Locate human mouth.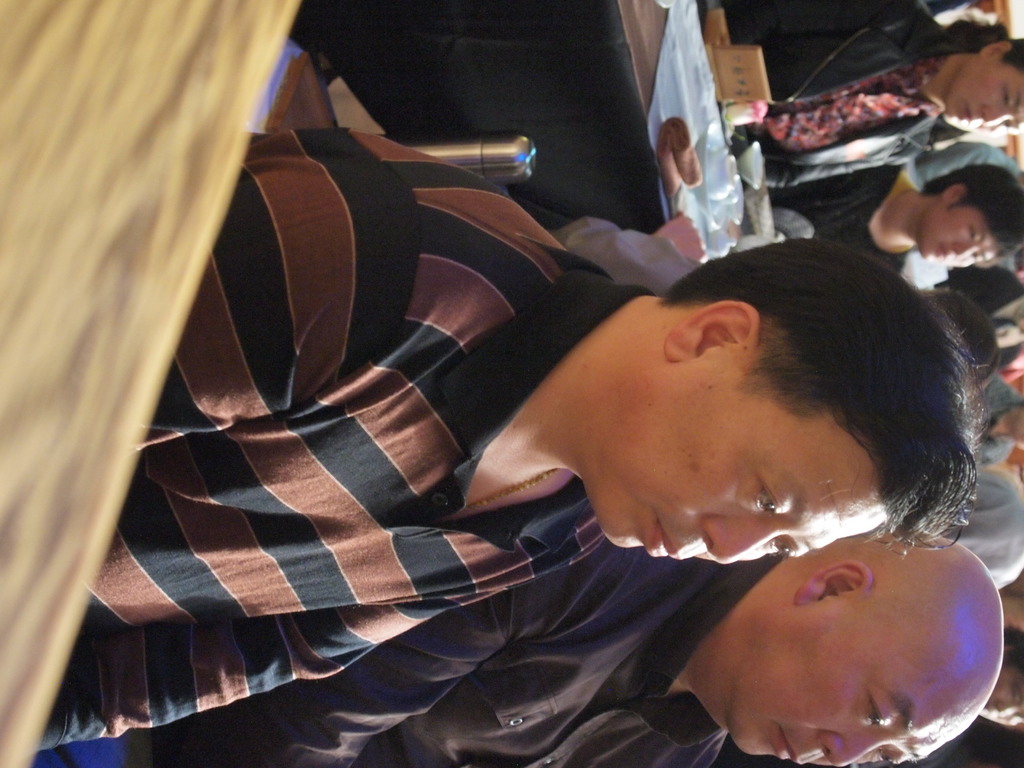
Bounding box: [x1=978, y1=703, x2=995, y2=719].
